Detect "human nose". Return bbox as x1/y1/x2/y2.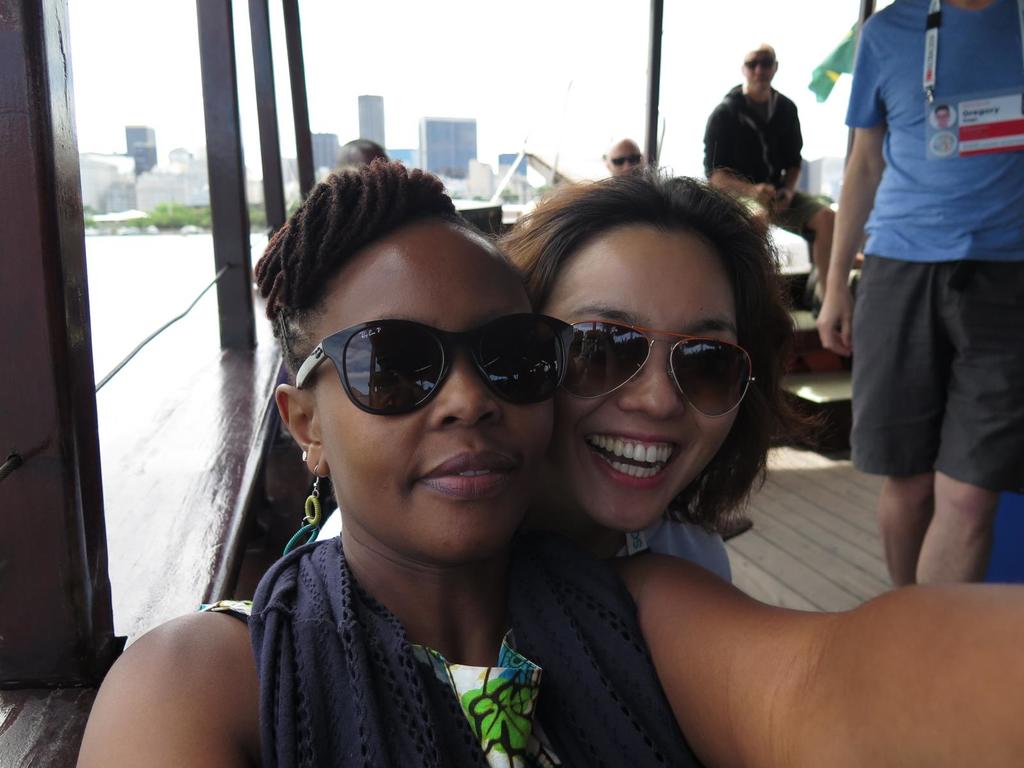
616/355/684/417.
